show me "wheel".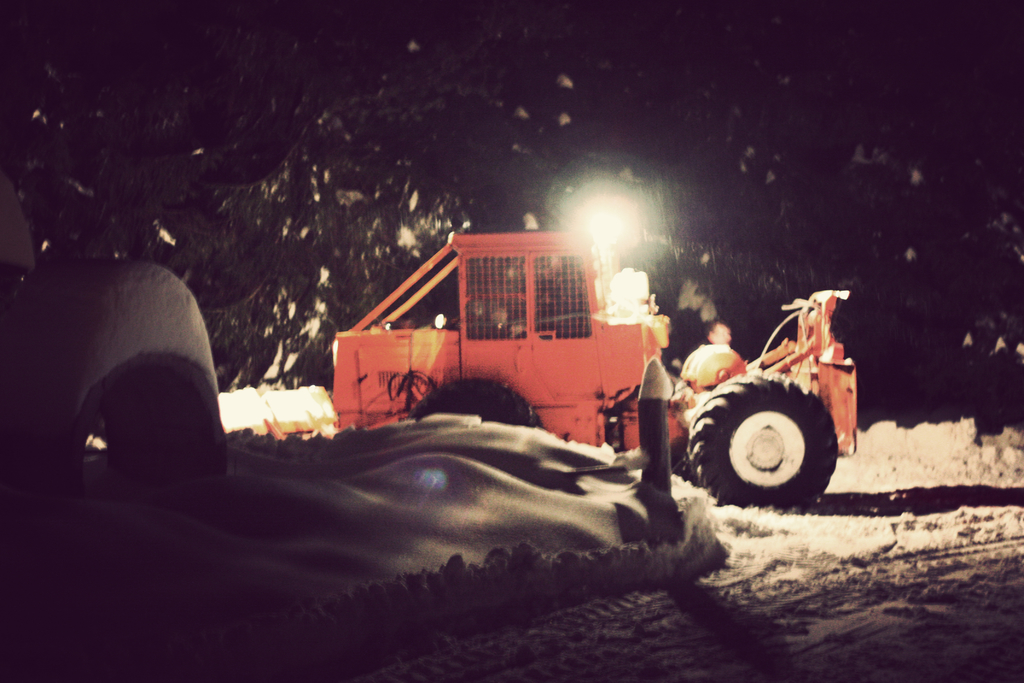
"wheel" is here: <region>689, 369, 840, 507</region>.
